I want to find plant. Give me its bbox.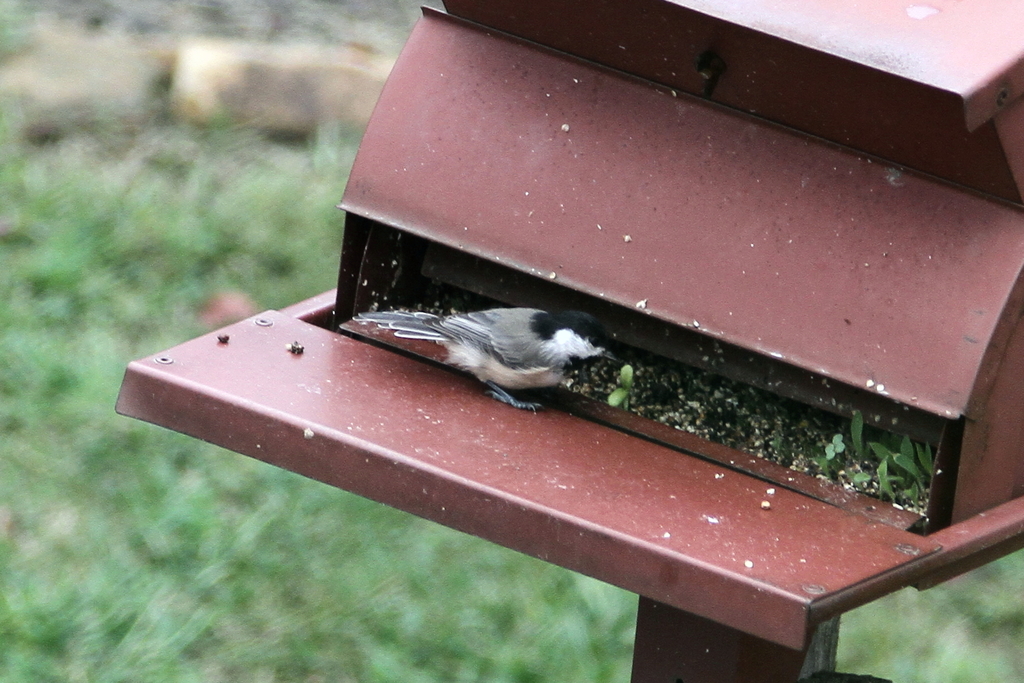
box(840, 407, 867, 467).
